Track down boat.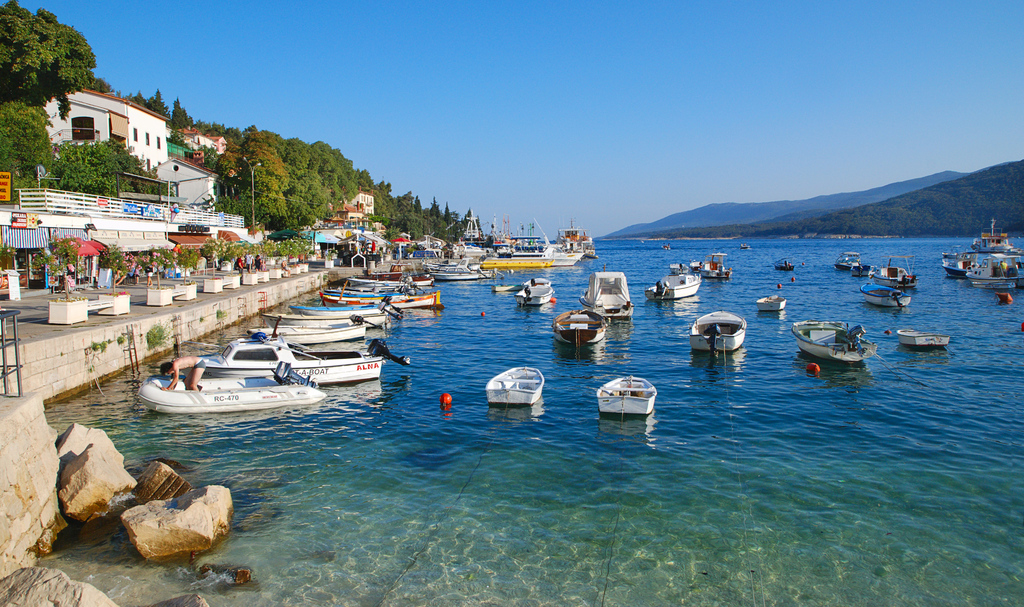
Tracked to pyautogui.locateOnScreen(833, 255, 874, 275).
